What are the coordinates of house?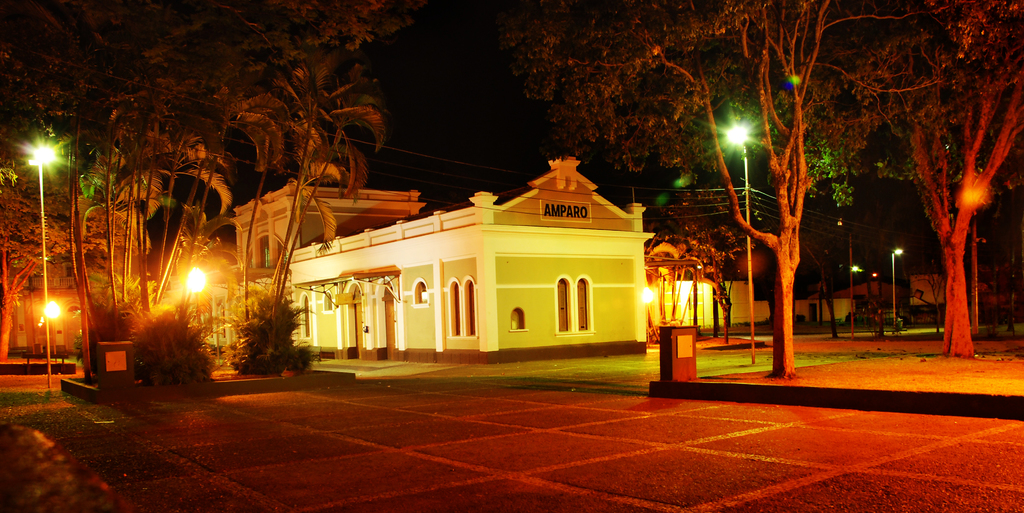
bbox=(639, 237, 765, 342).
